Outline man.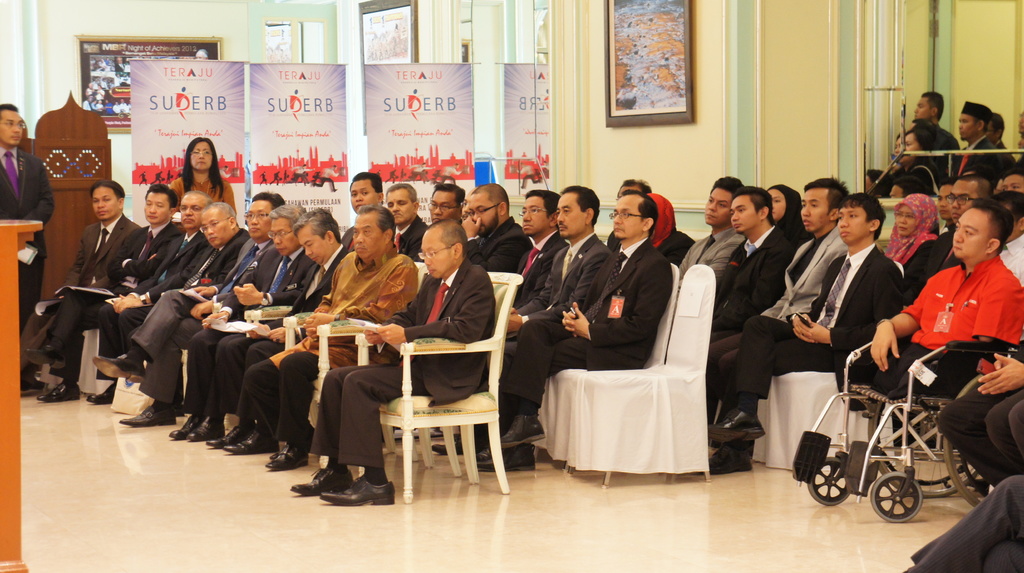
Outline: select_region(1013, 117, 1023, 179).
